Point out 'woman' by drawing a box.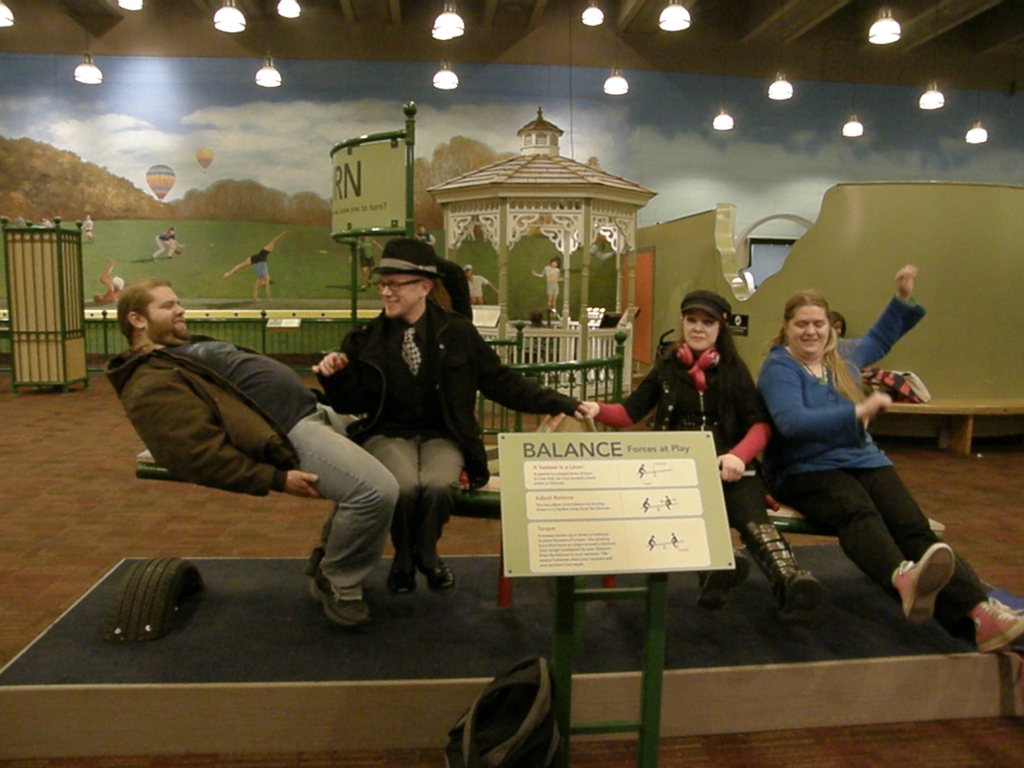
bbox(572, 292, 819, 609).
